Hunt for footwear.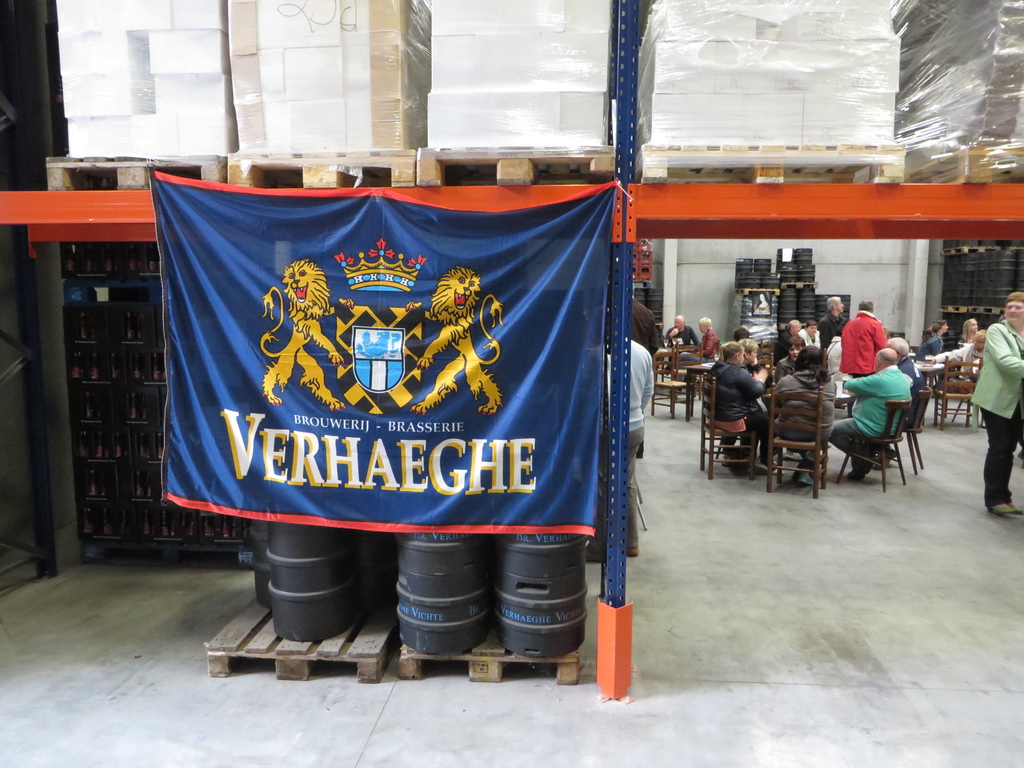
Hunted down at crop(737, 436, 753, 457).
